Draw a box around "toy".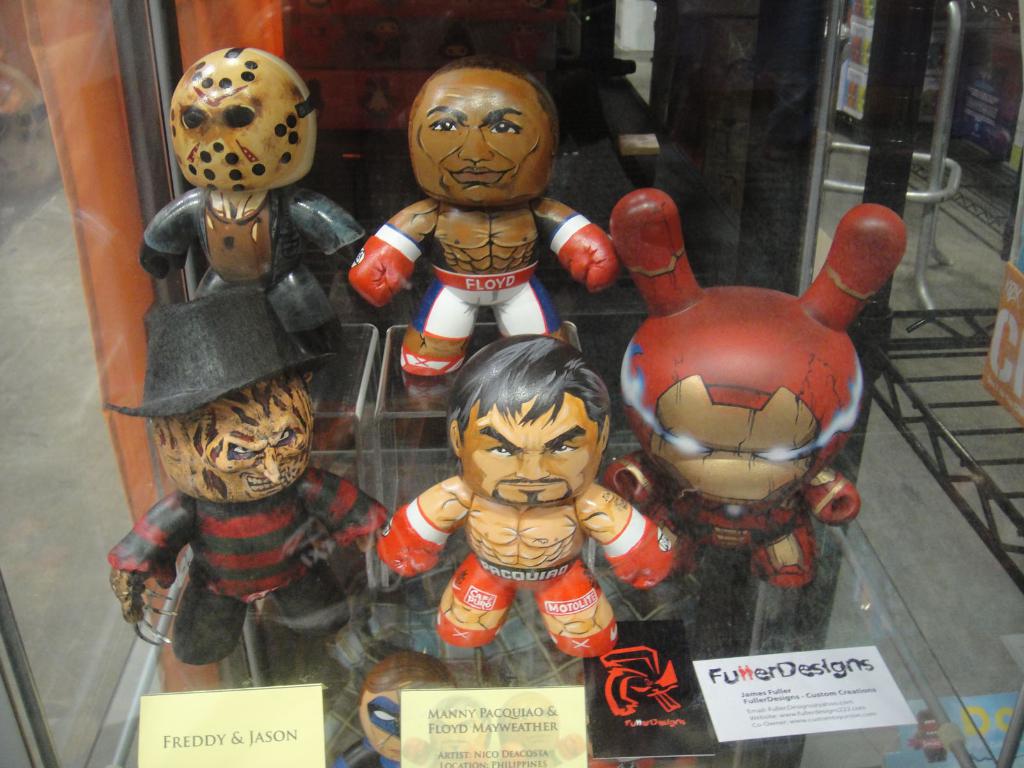
<box>362,332,682,646</box>.
